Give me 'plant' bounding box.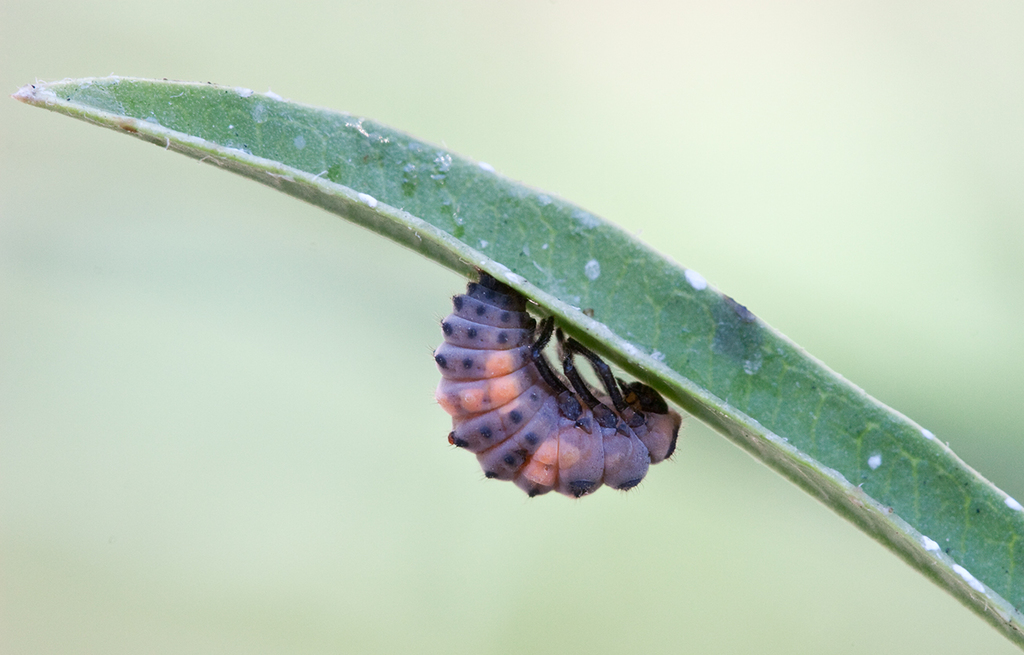
<box>15,79,1023,647</box>.
